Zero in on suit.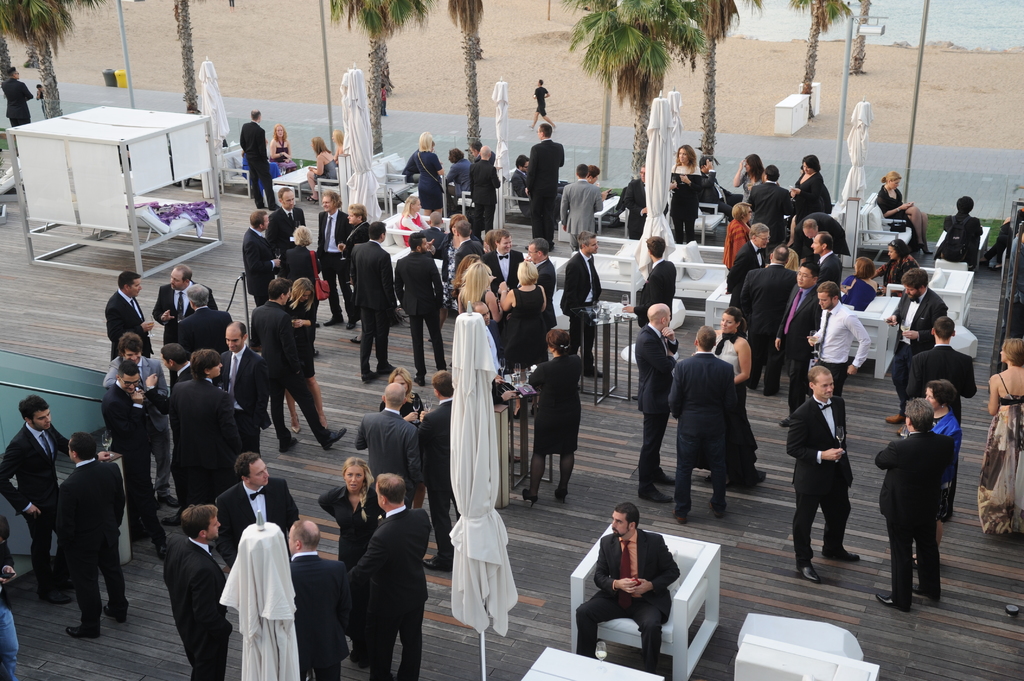
Zeroed in: x1=634 y1=255 x2=675 y2=328.
